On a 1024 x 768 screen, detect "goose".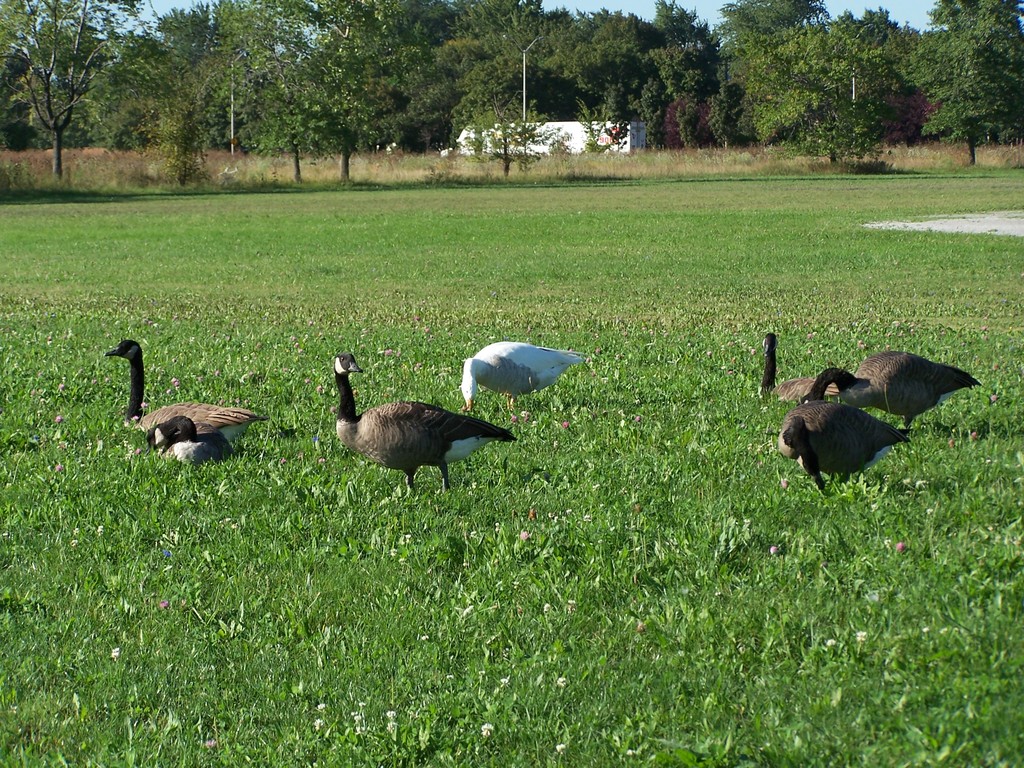
bbox=[313, 354, 523, 486].
